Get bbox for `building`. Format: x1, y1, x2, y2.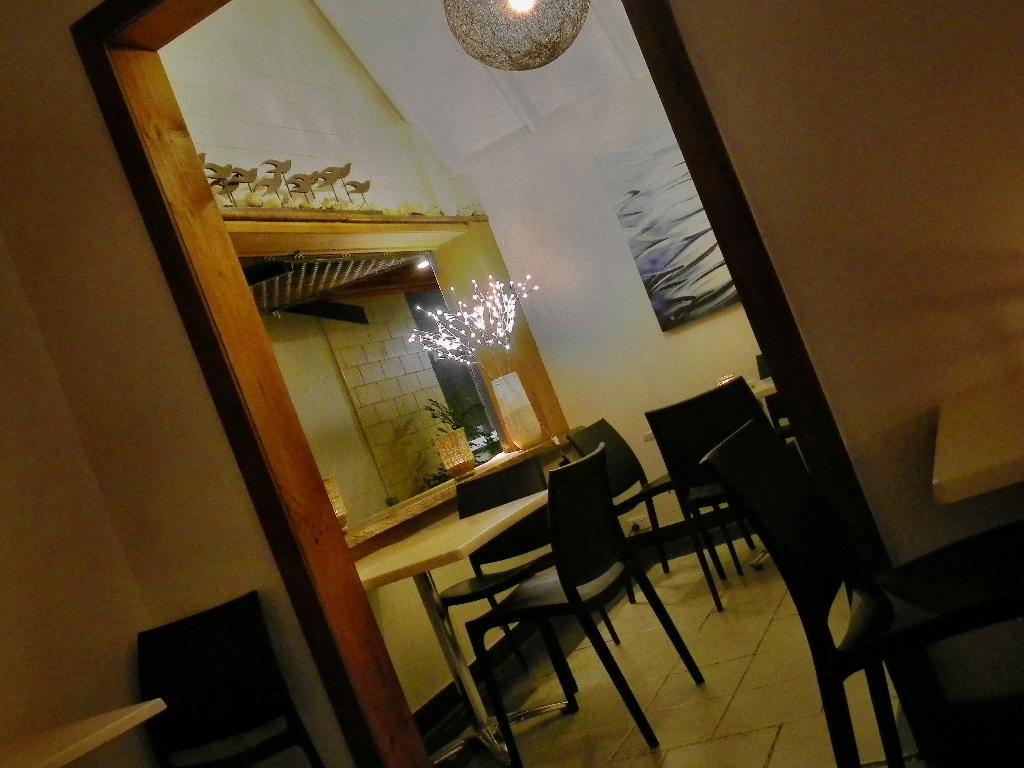
0, 0, 1023, 767.
